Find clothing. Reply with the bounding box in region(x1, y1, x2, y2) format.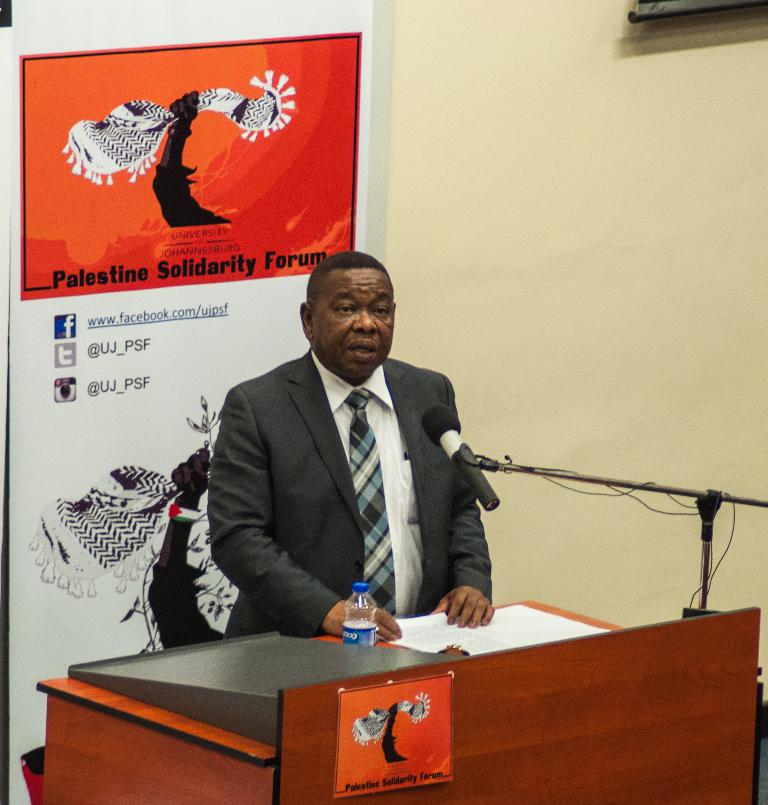
region(153, 168, 237, 232).
